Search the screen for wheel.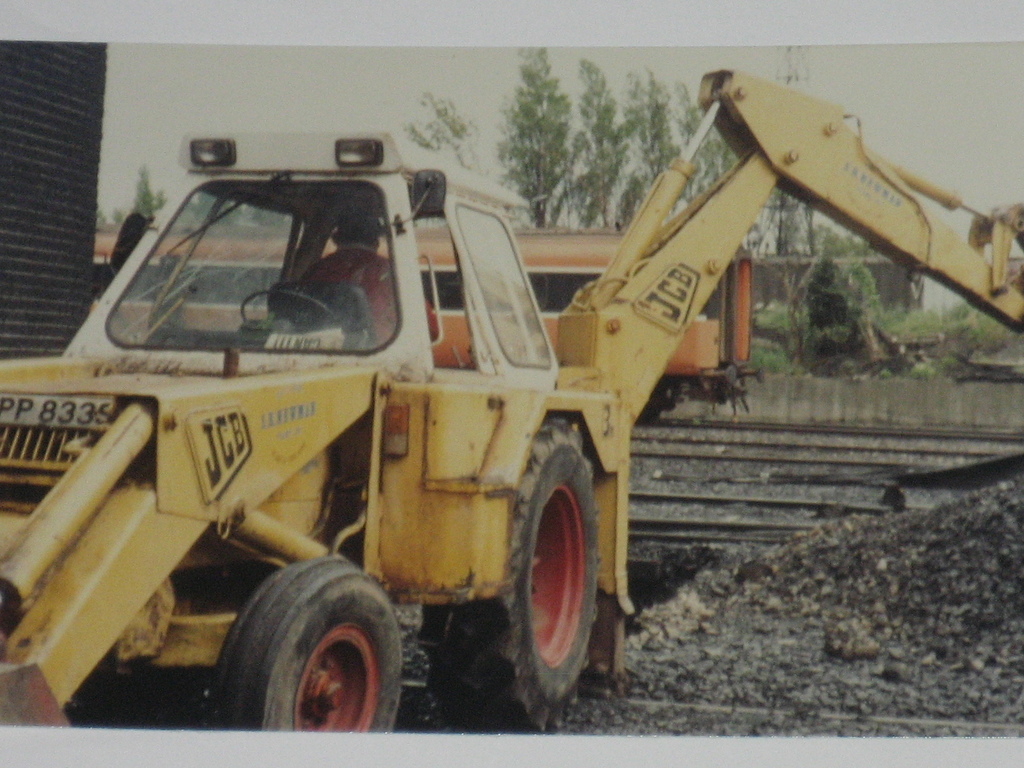
Found at {"x1": 420, "y1": 420, "x2": 597, "y2": 726}.
